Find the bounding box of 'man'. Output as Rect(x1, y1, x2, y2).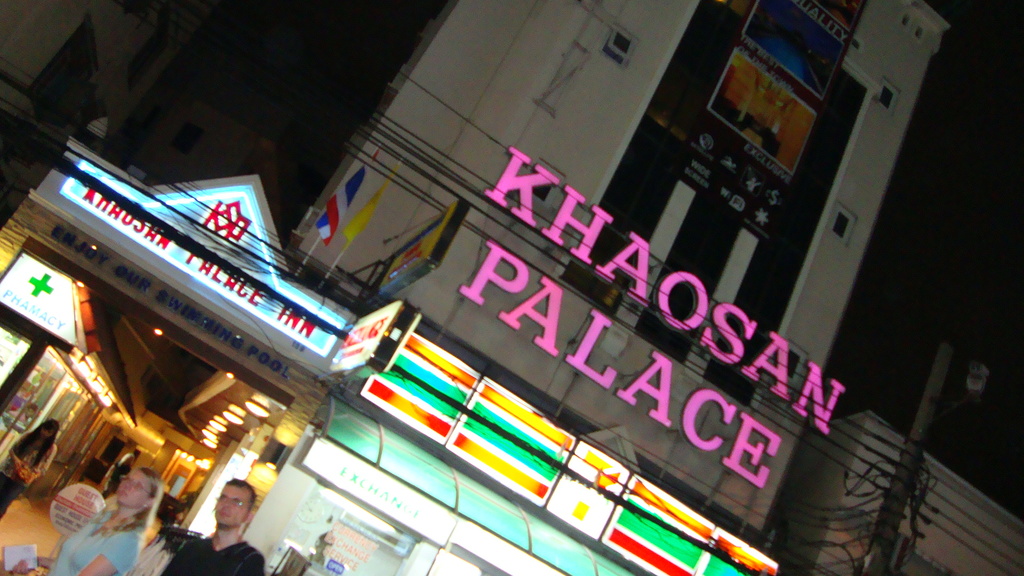
Rect(159, 474, 264, 575).
